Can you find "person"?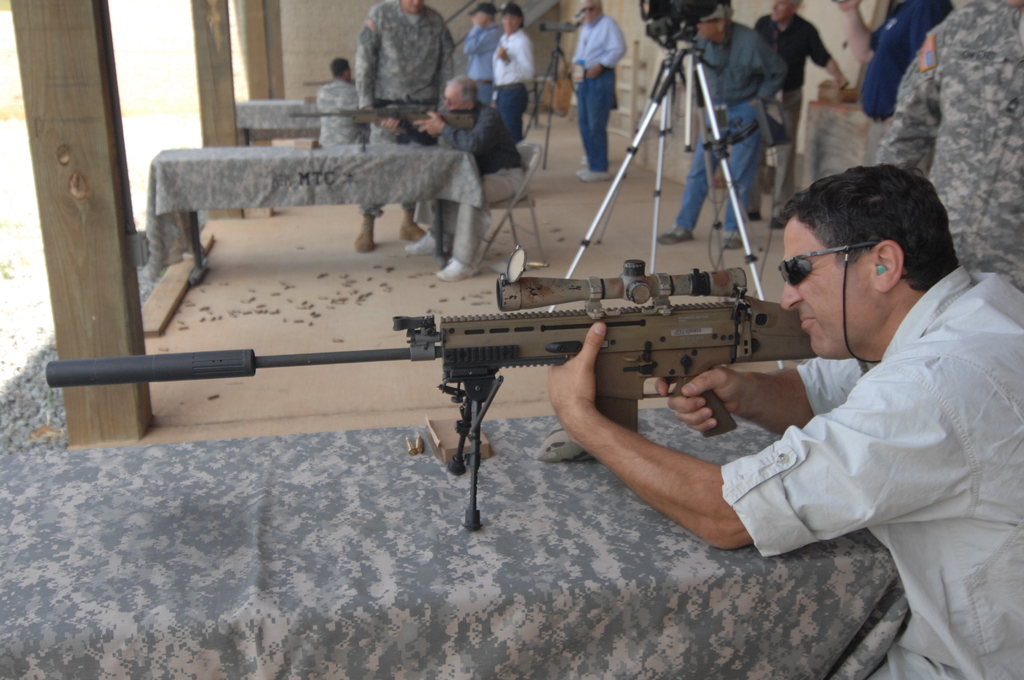
Yes, bounding box: 703, 150, 1009, 630.
